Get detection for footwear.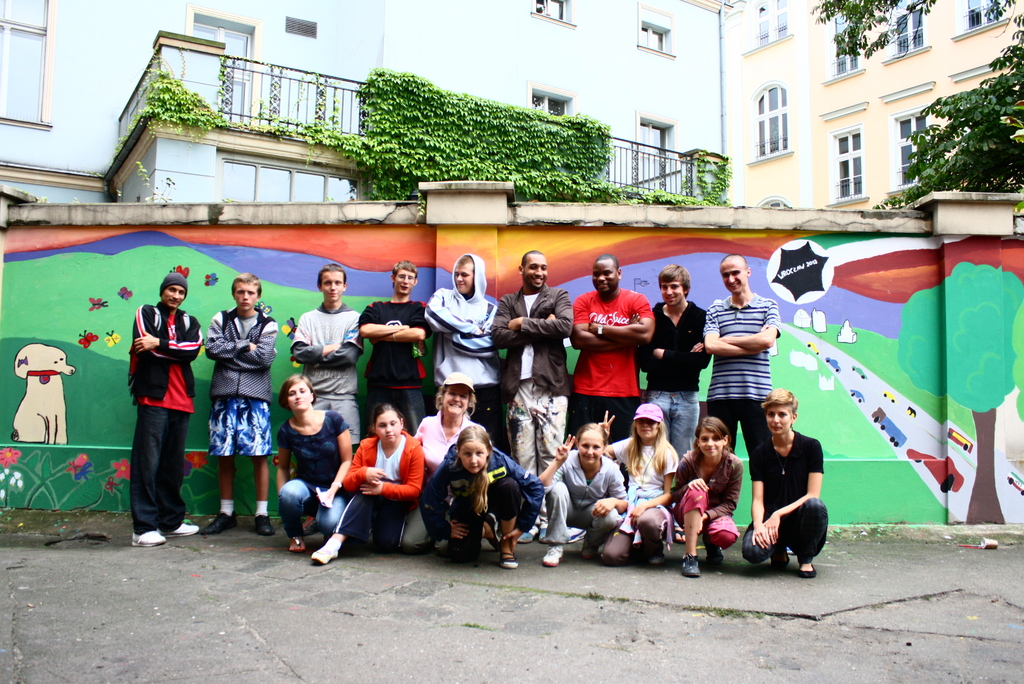
Detection: 647,550,676,572.
